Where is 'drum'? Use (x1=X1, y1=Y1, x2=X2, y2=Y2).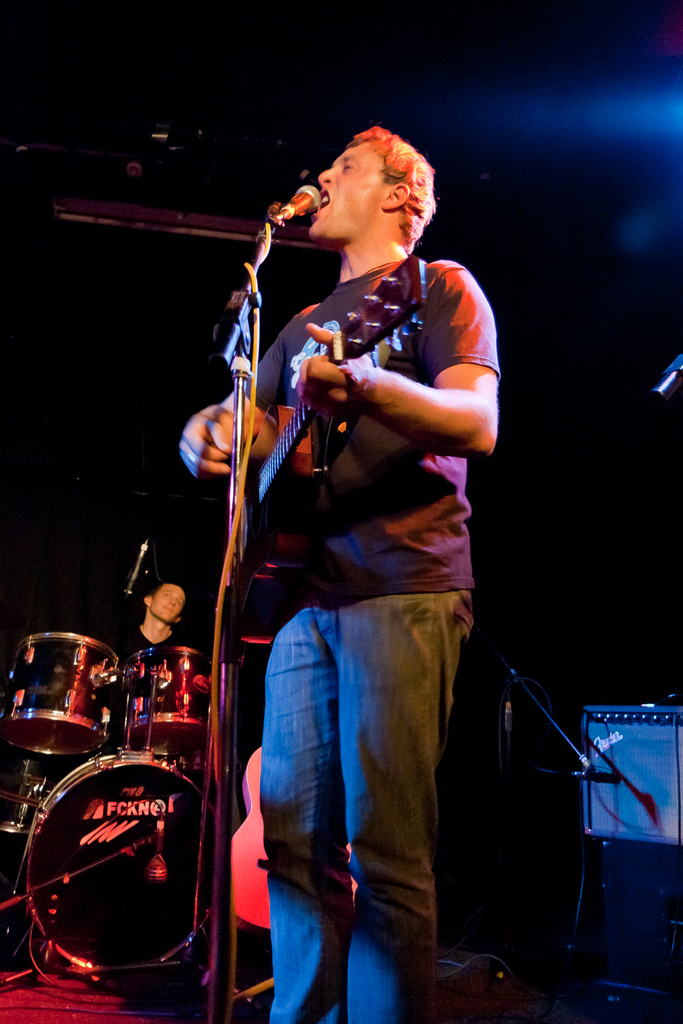
(x1=0, y1=633, x2=123, y2=757).
